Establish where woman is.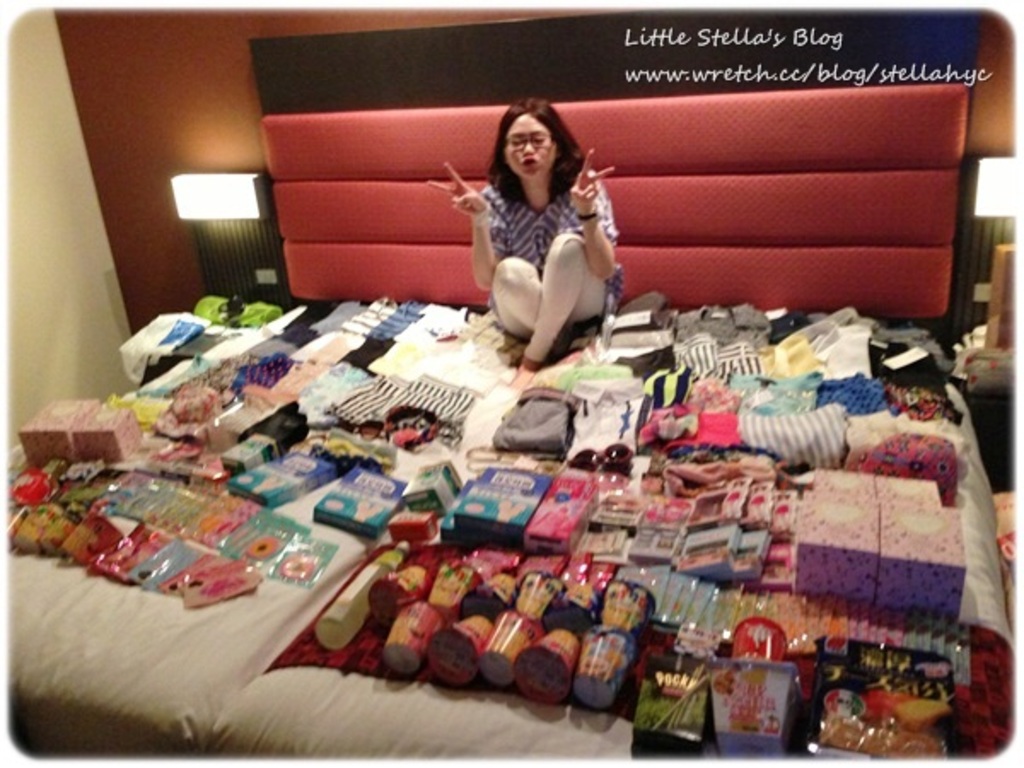
Established at [442, 82, 631, 382].
